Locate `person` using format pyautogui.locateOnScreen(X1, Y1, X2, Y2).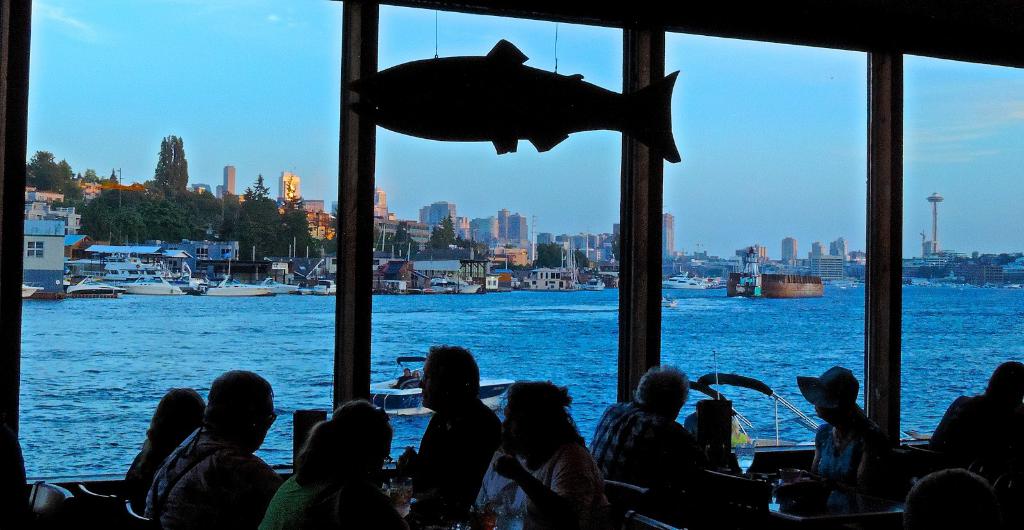
pyautogui.locateOnScreen(900, 466, 995, 526).
